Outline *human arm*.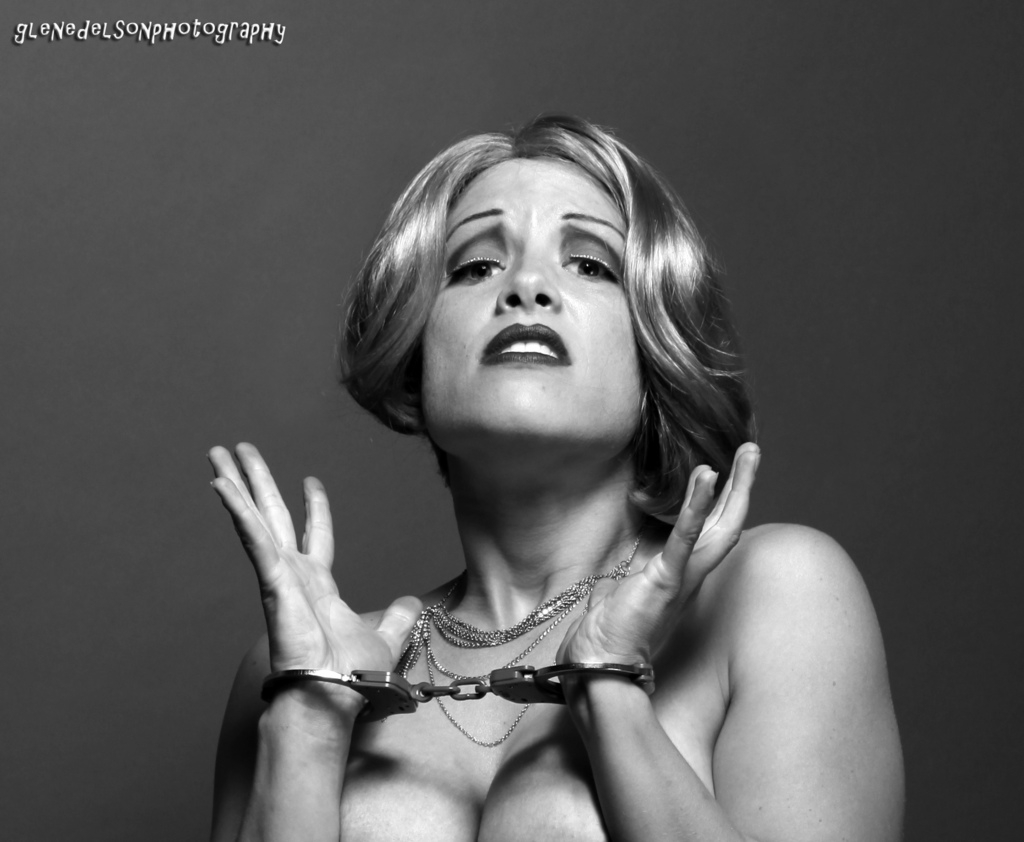
Outline: x1=556 y1=441 x2=904 y2=841.
